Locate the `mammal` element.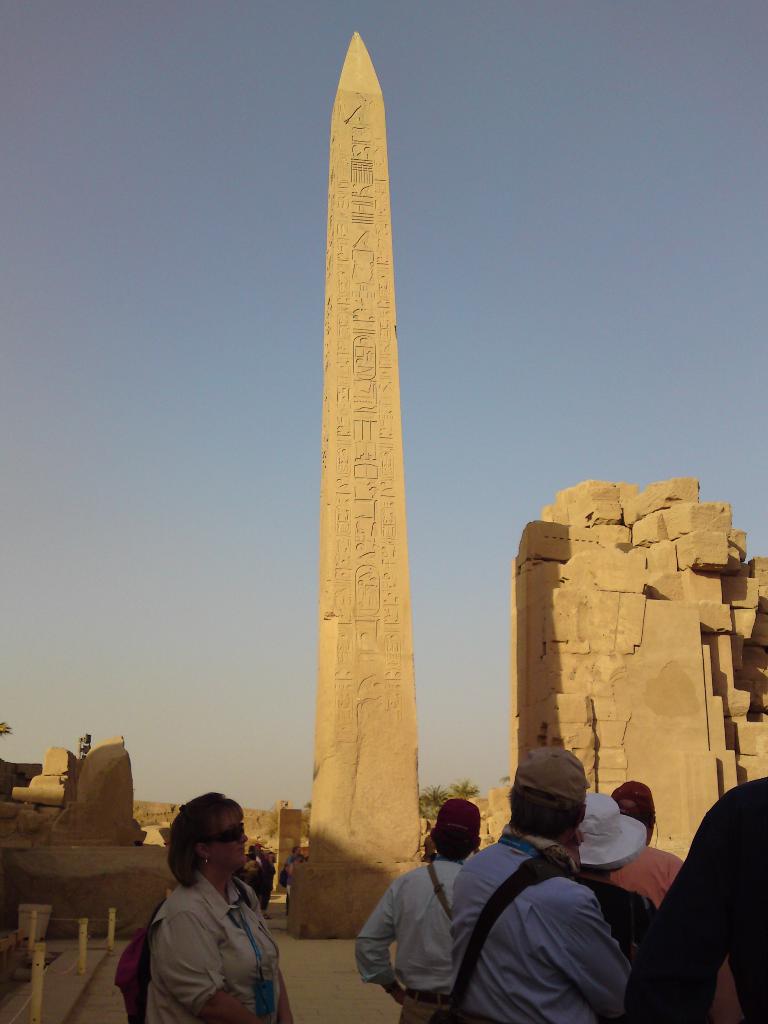
Element bbox: BBox(606, 774, 689, 915).
